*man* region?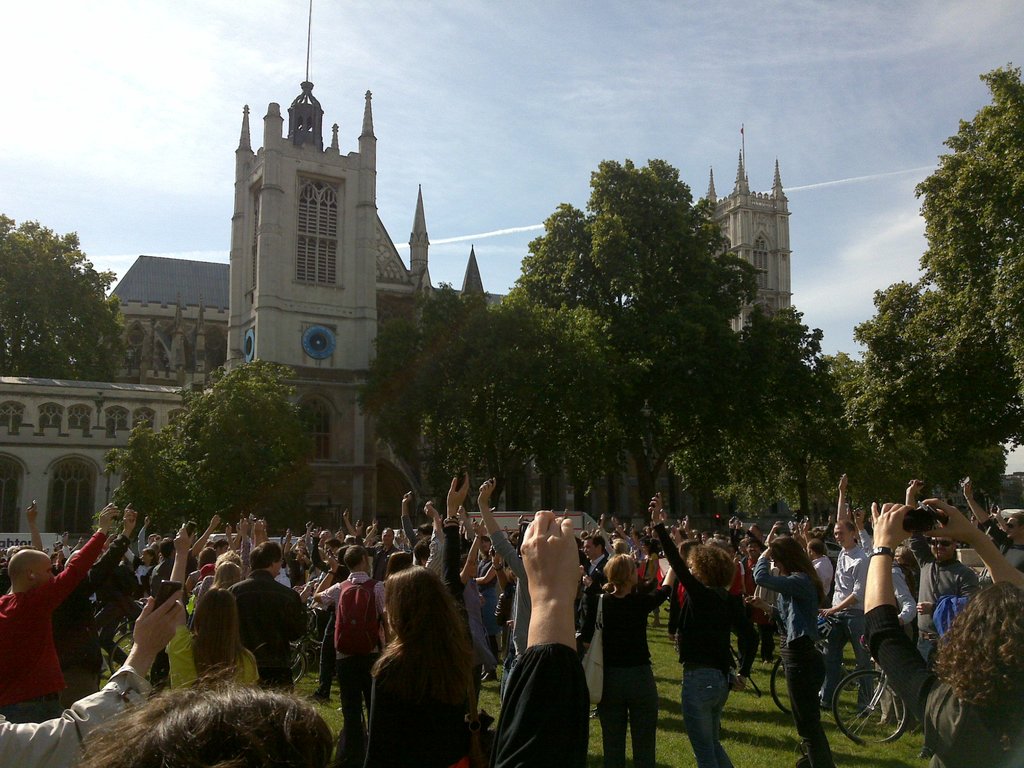
{"left": 0, "top": 500, "right": 44, "bottom": 598}
